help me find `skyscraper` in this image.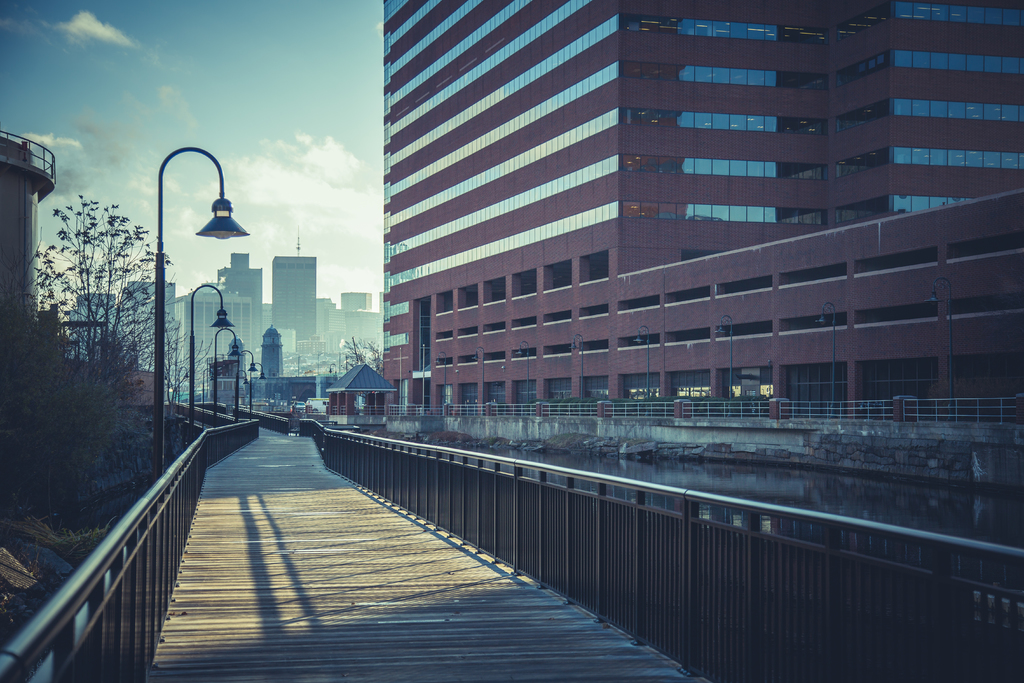
Found it: box(351, 3, 860, 431).
